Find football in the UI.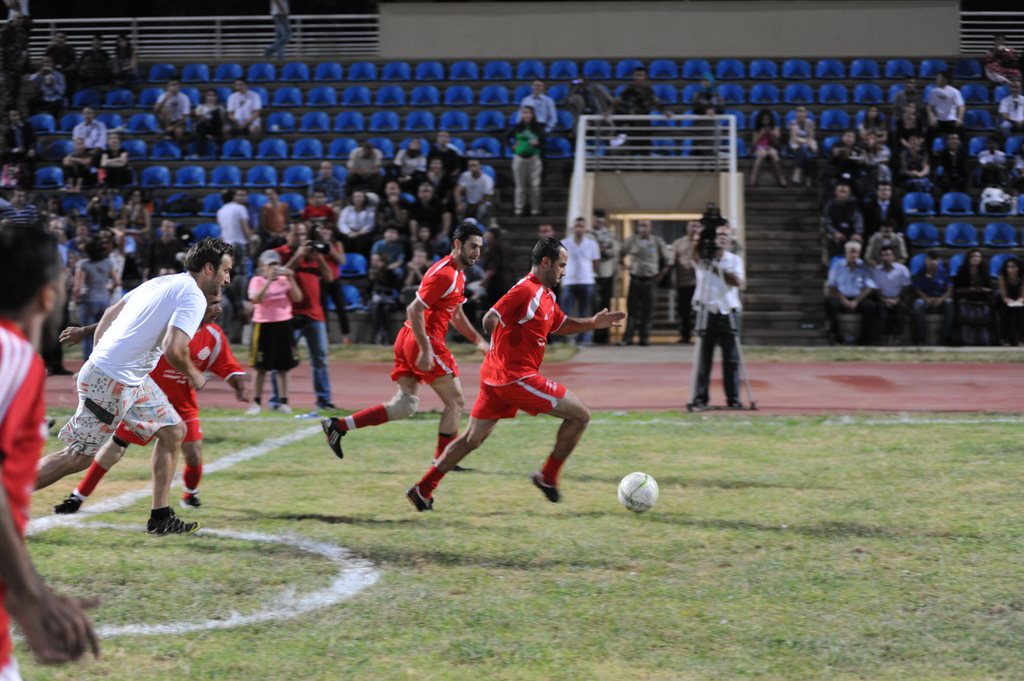
UI element at 617:471:658:515.
